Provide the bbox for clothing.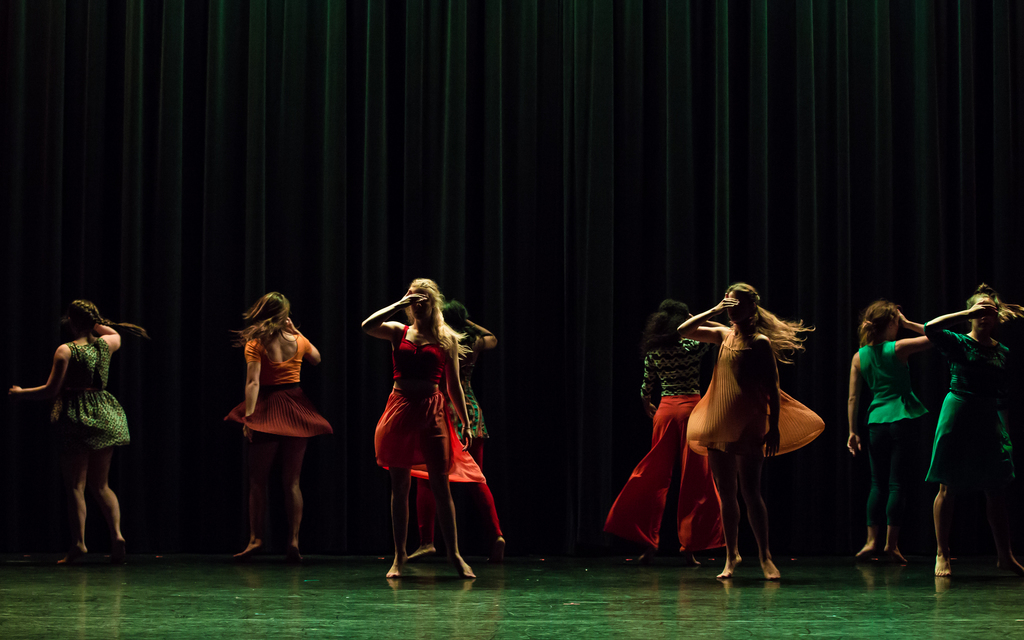
pyautogui.locateOnScreen(458, 339, 495, 442).
